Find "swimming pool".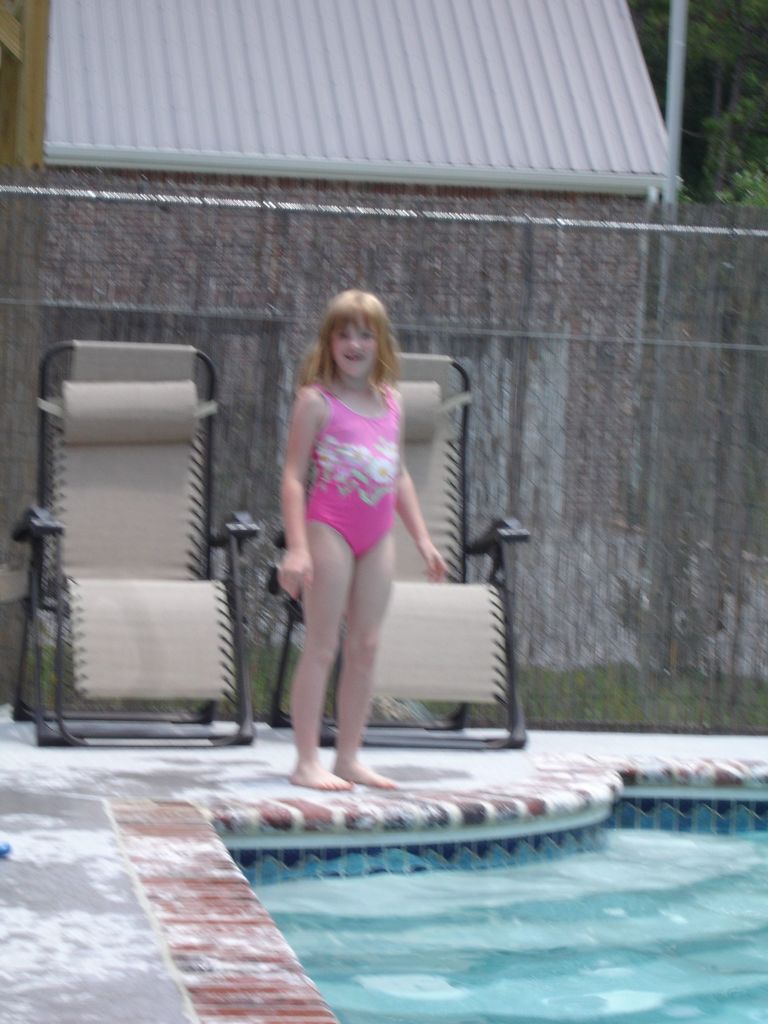
99:755:767:1023.
